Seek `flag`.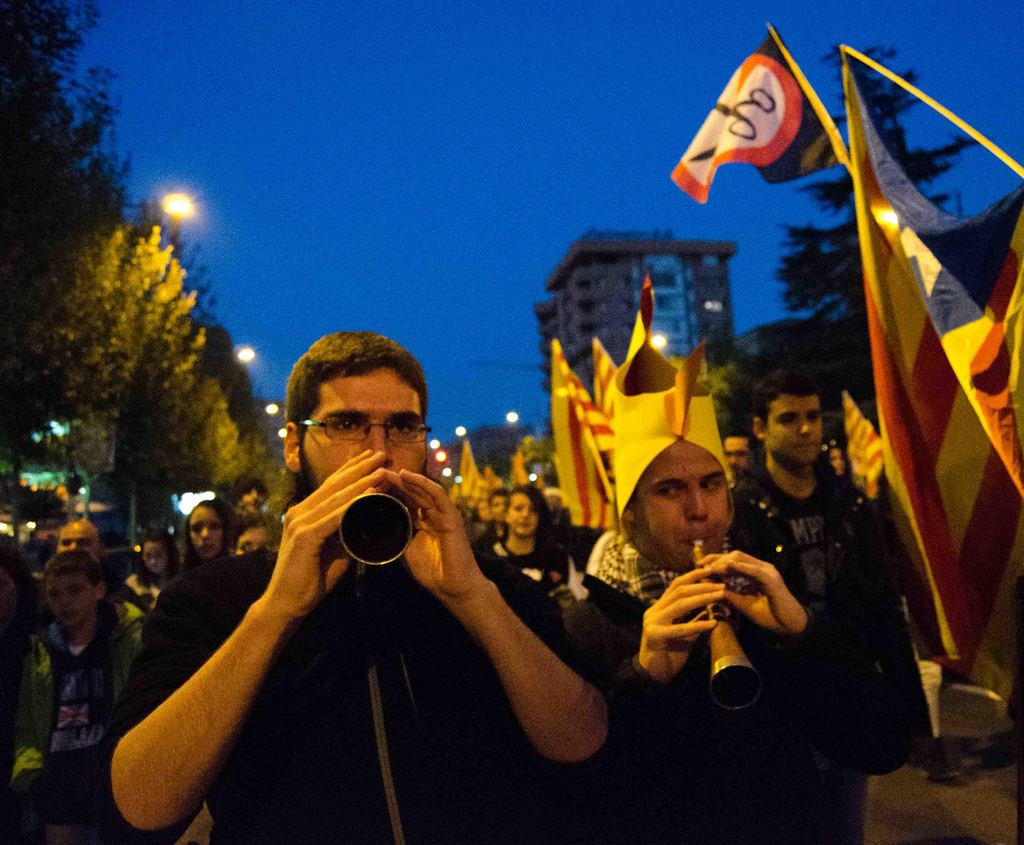
bbox=(620, 284, 666, 370).
